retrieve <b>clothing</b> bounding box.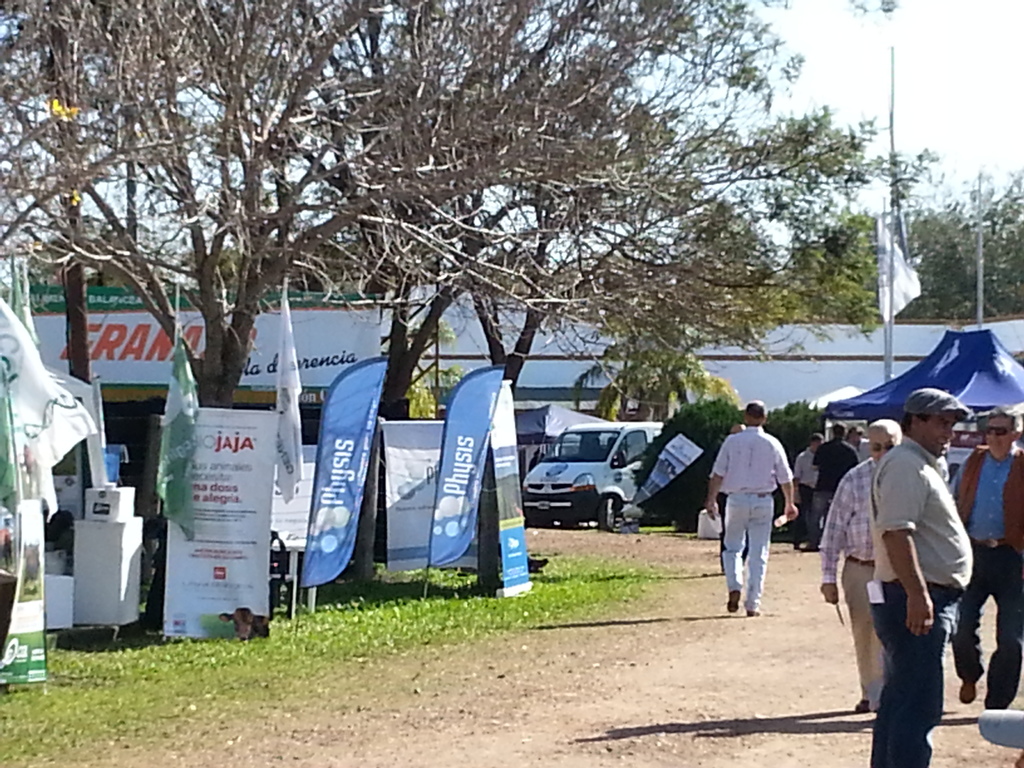
Bounding box: (x1=953, y1=454, x2=1023, y2=704).
